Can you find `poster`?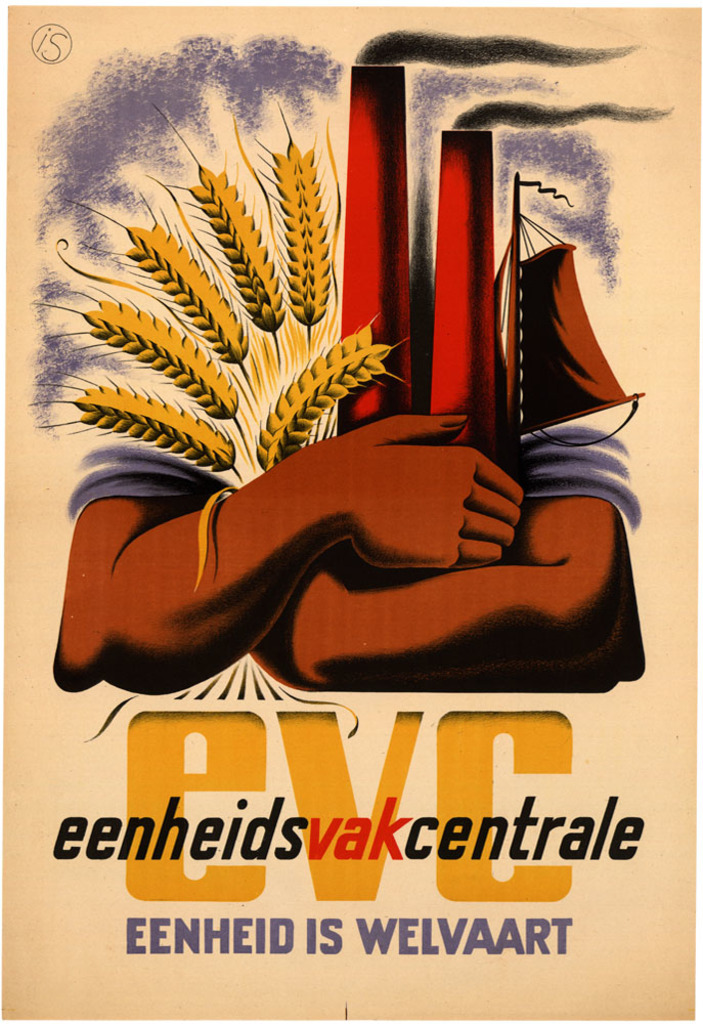
Yes, bounding box: bbox=[0, 2, 700, 1023].
